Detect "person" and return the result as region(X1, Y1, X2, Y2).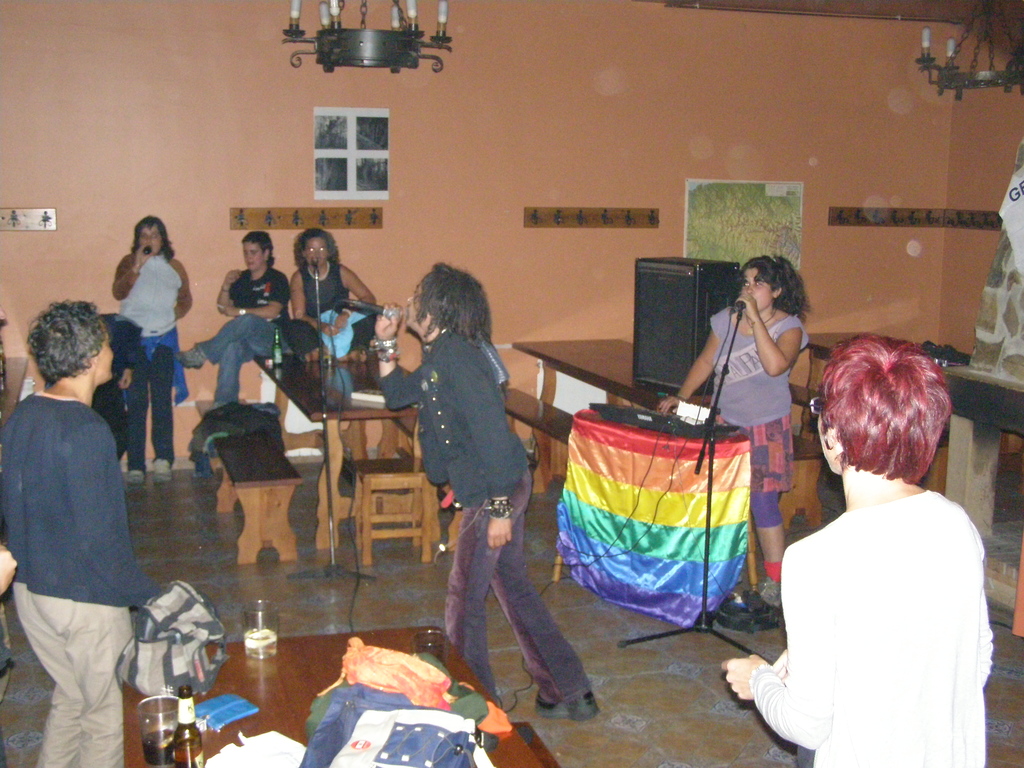
region(285, 227, 381, 358).
